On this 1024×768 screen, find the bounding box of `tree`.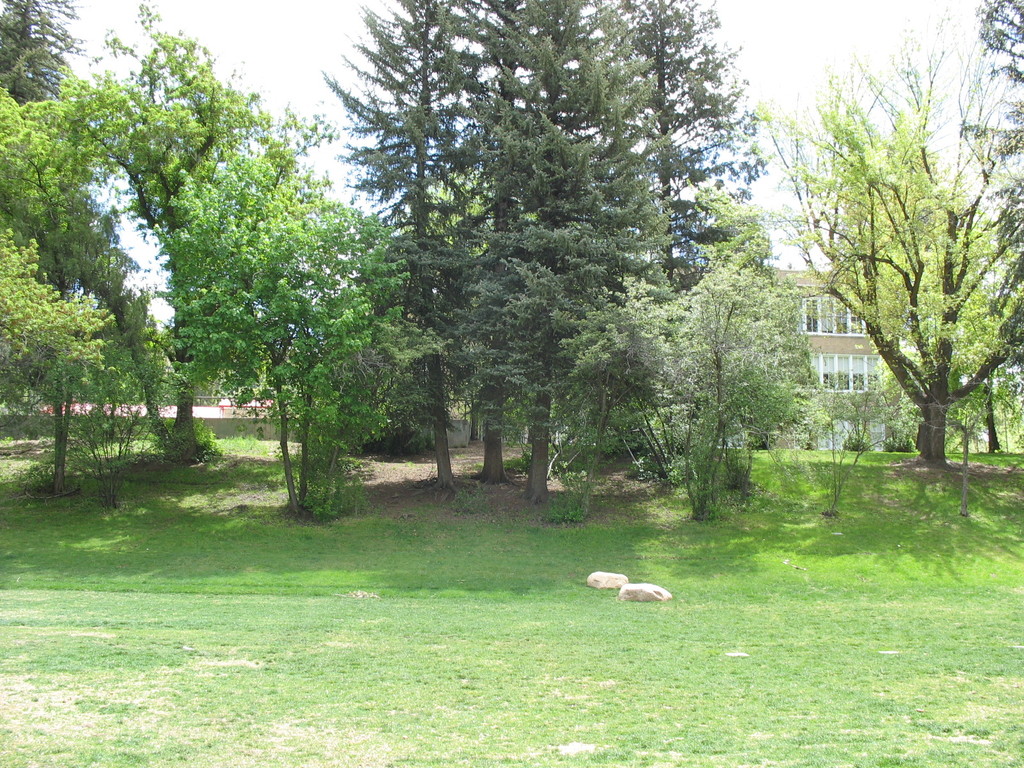
Bounding box: rect(582, 0, 767, 308).
